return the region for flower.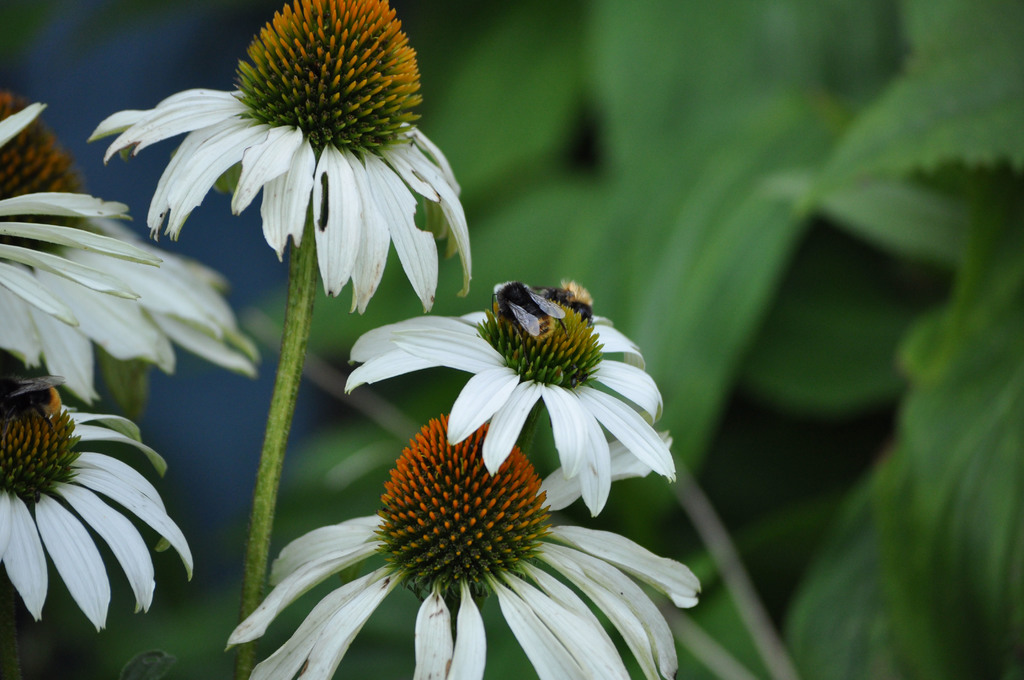
0:382:194:628.
